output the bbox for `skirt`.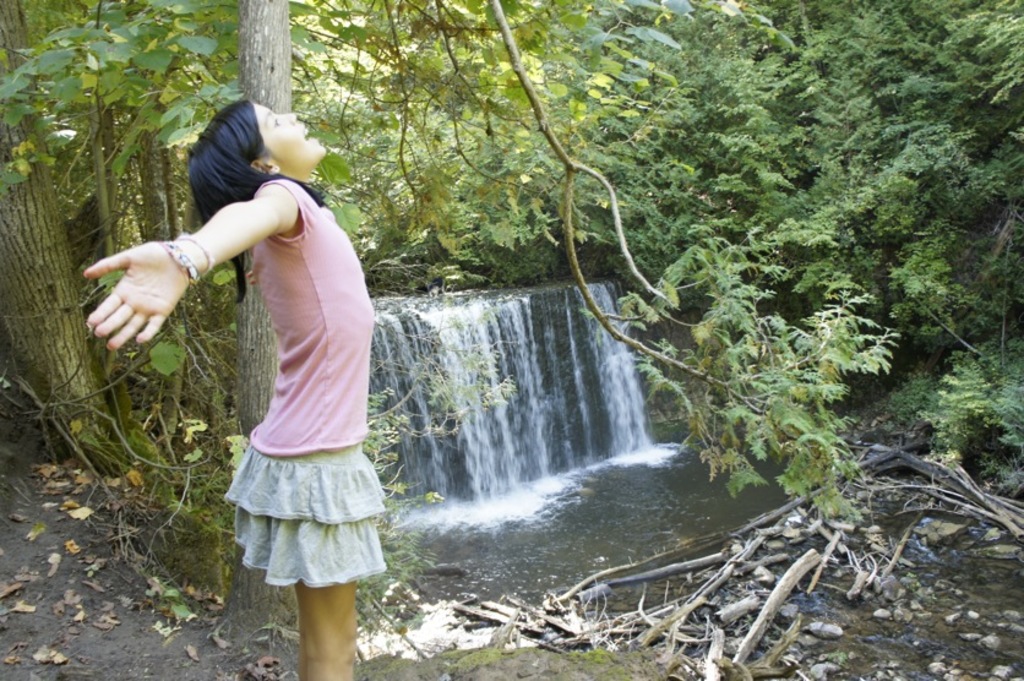
218, 436, 391, 587.
